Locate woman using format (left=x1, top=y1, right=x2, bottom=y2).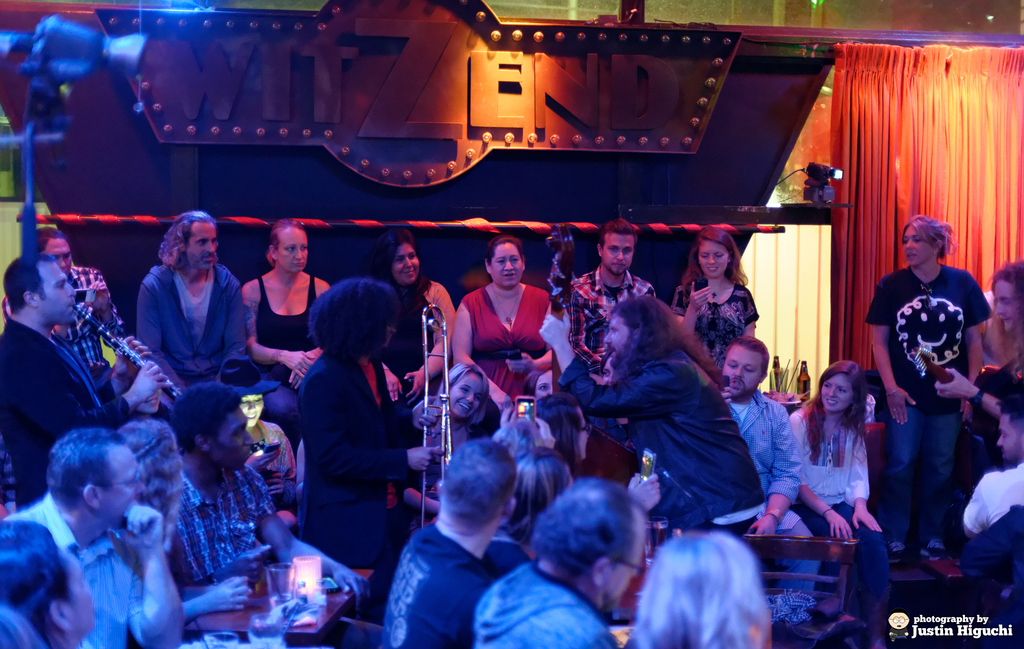
(left=486, top=442, right=669, bottom=573).
